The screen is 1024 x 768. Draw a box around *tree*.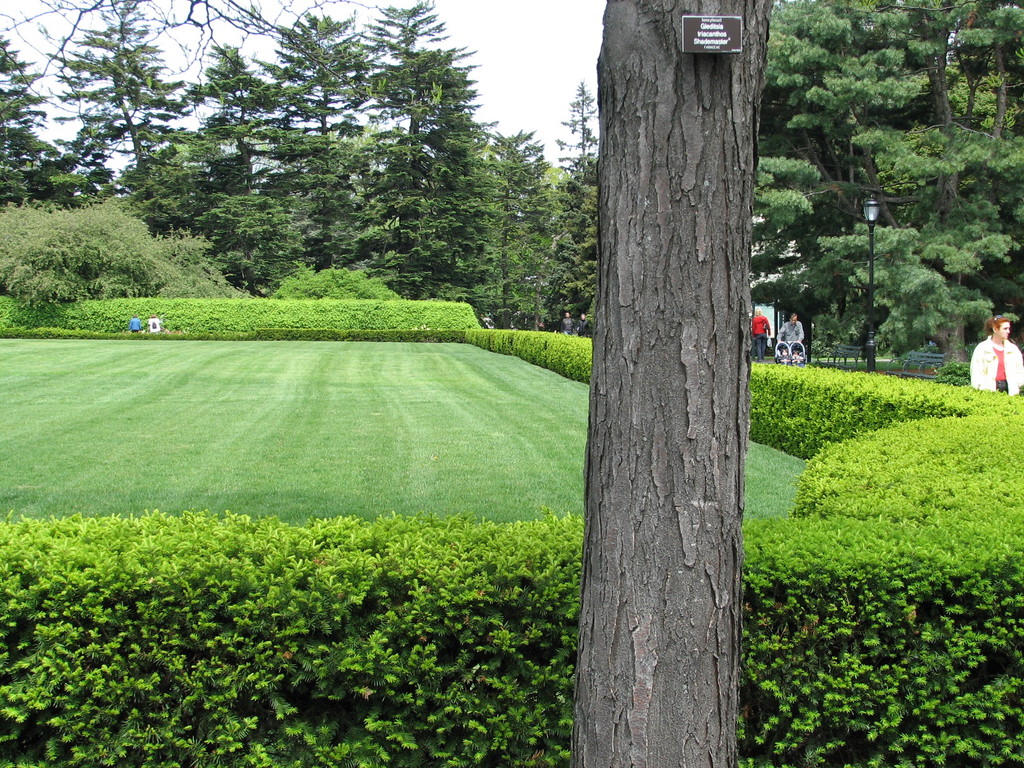
left=40, top=0, right=209, bottom=237.
